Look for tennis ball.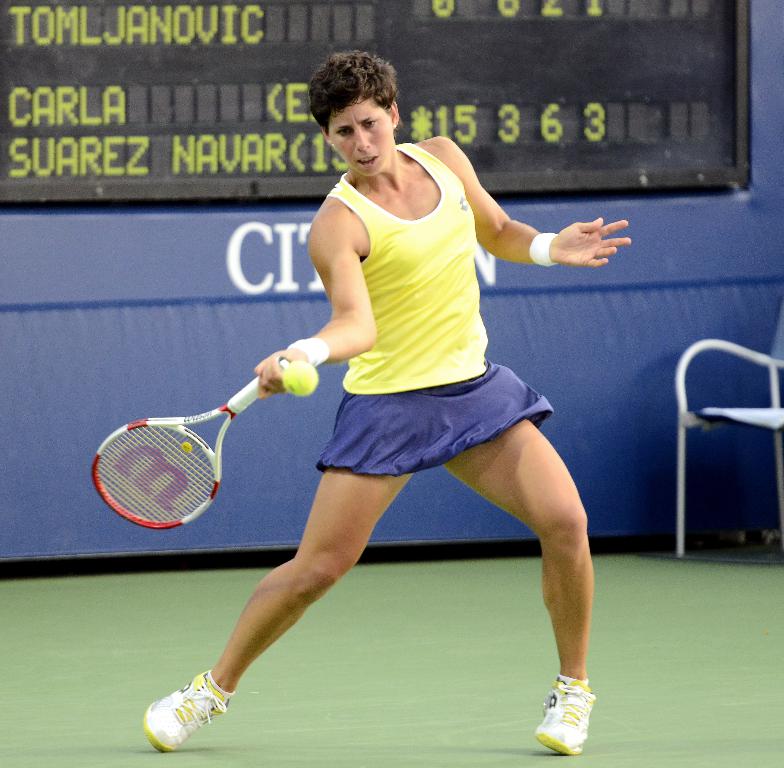
Found: l=281, t=359, r=316, b=393.
